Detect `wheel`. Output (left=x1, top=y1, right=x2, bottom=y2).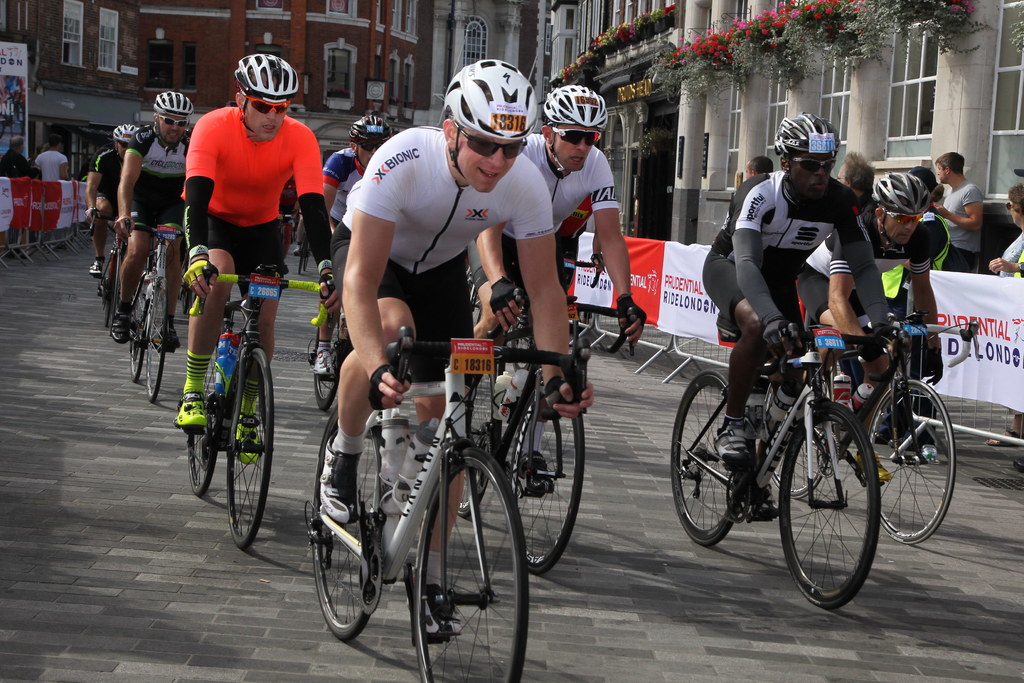
(left=107, top=244, right=120, bottom=334).
